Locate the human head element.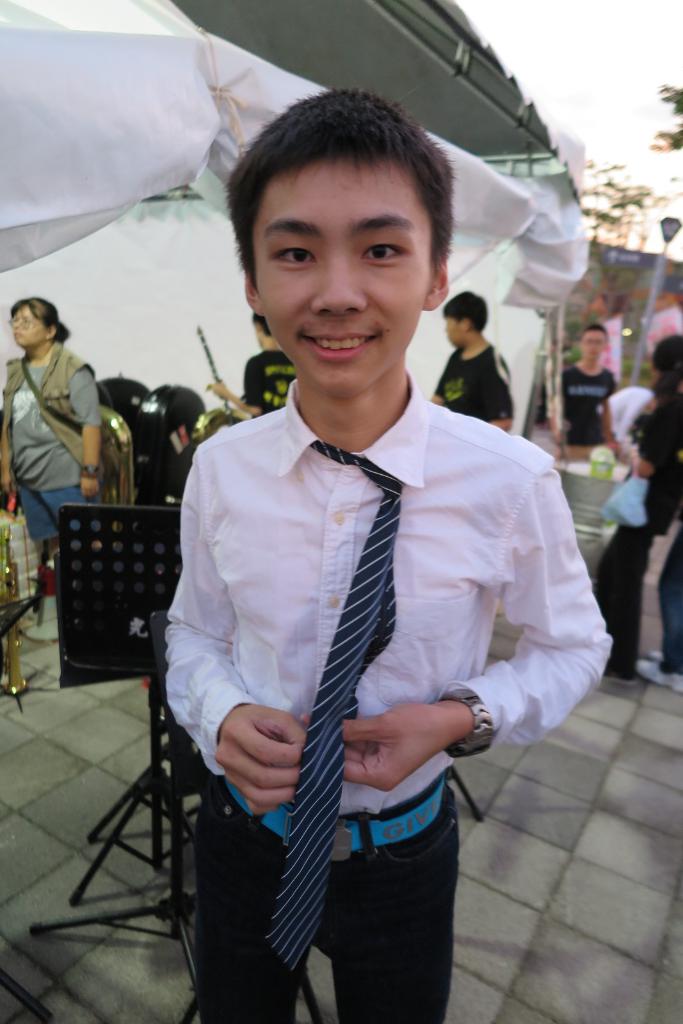
Element bbox: l=647, t=338, r=682, b=383.
